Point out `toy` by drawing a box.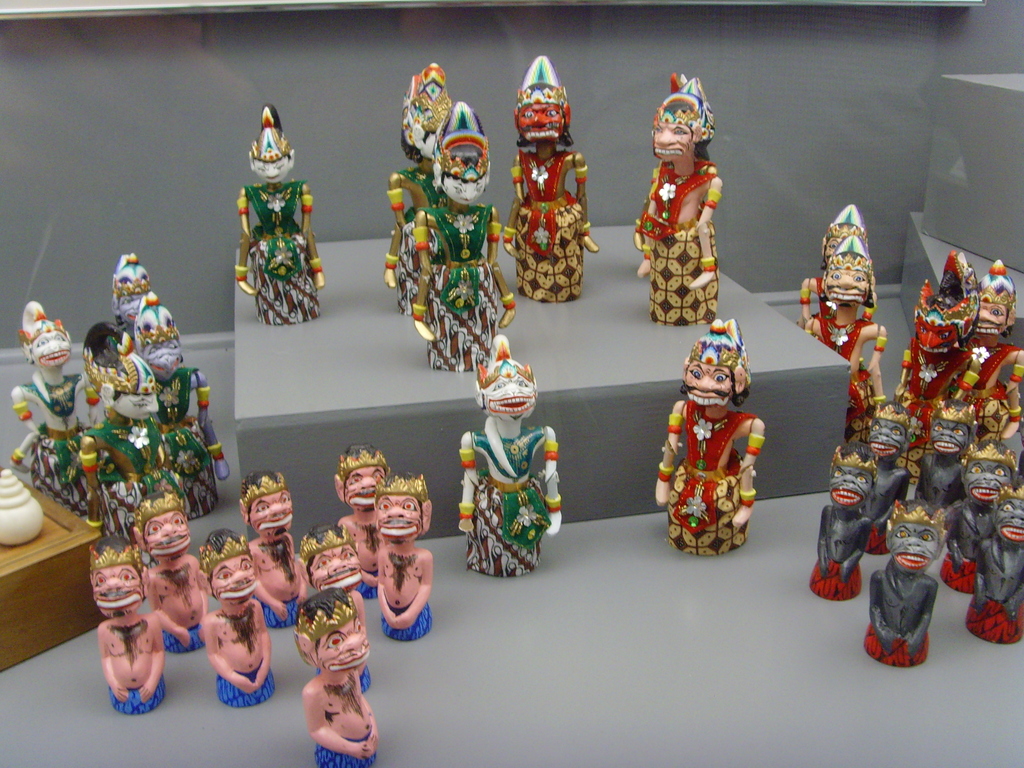
[888,252,977,479].
